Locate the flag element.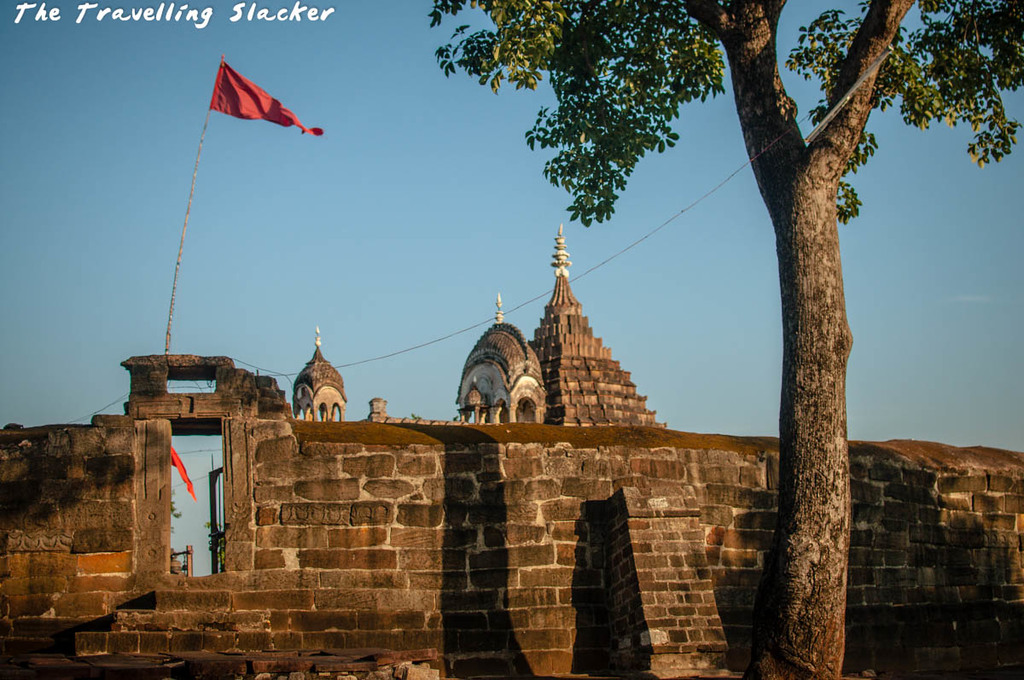
Element bbox: <box>187,47,296,141</box>.
